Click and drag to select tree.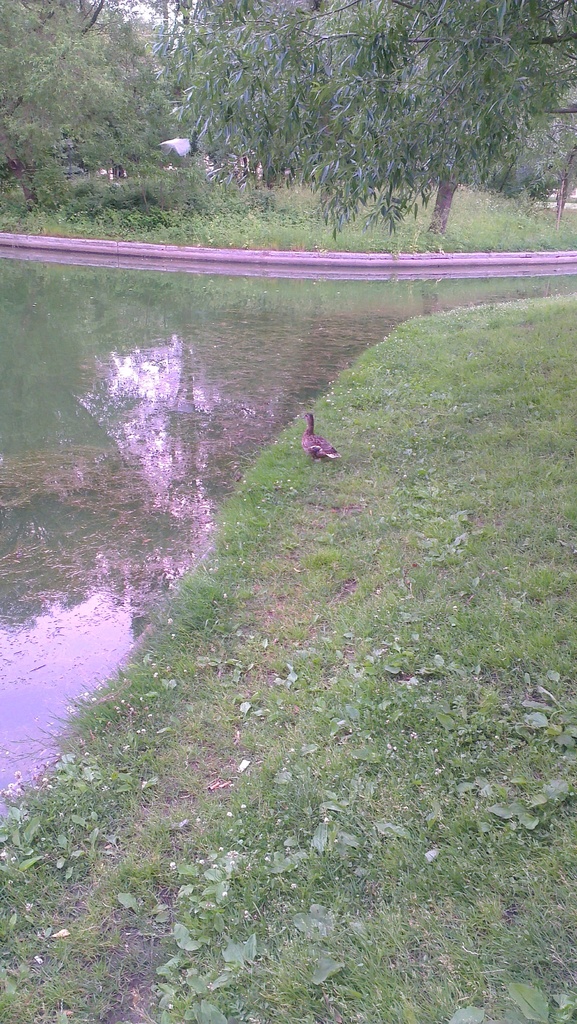
Selection: (135,20,552,237).
